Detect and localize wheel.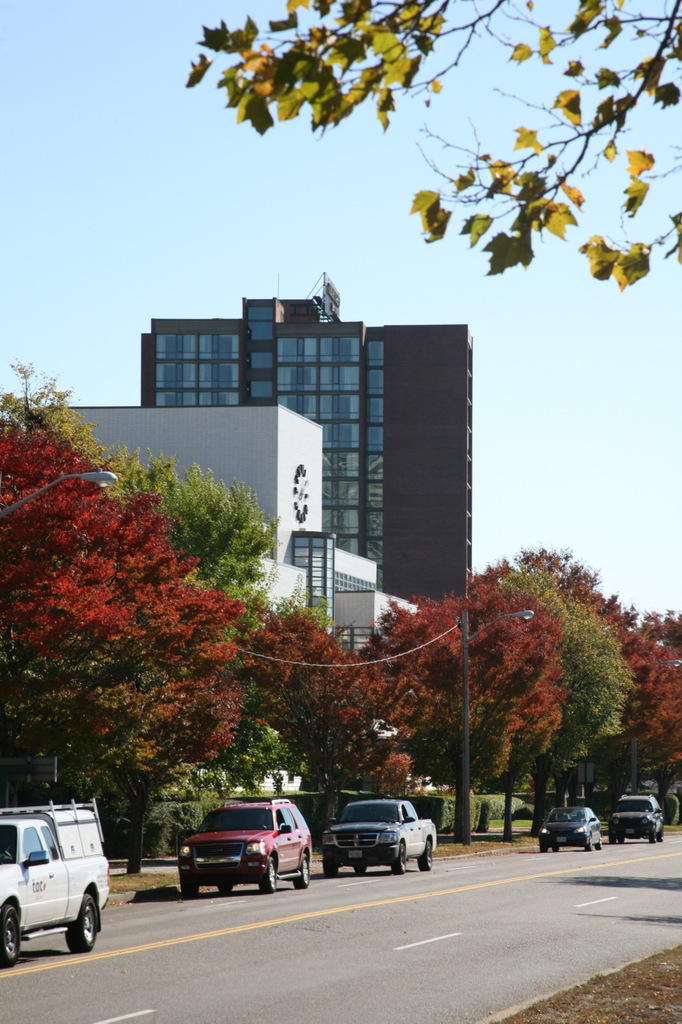
Localized at locate(294, 850, 312, 890).
